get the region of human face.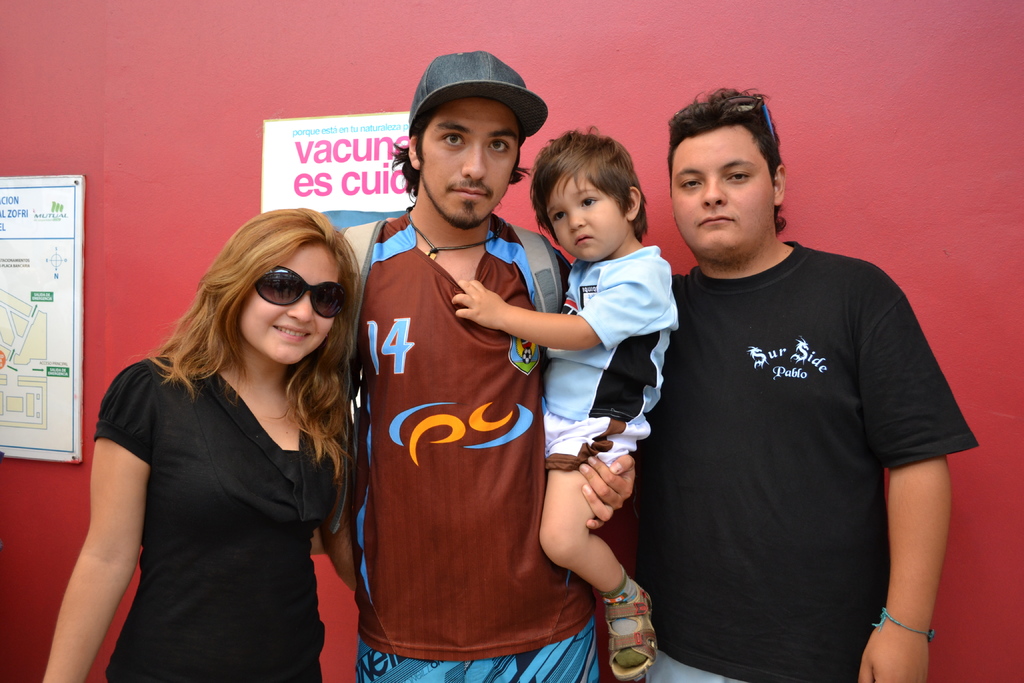
{"left": 671, "top": 126, "right": 781, "bottom": 266}.
